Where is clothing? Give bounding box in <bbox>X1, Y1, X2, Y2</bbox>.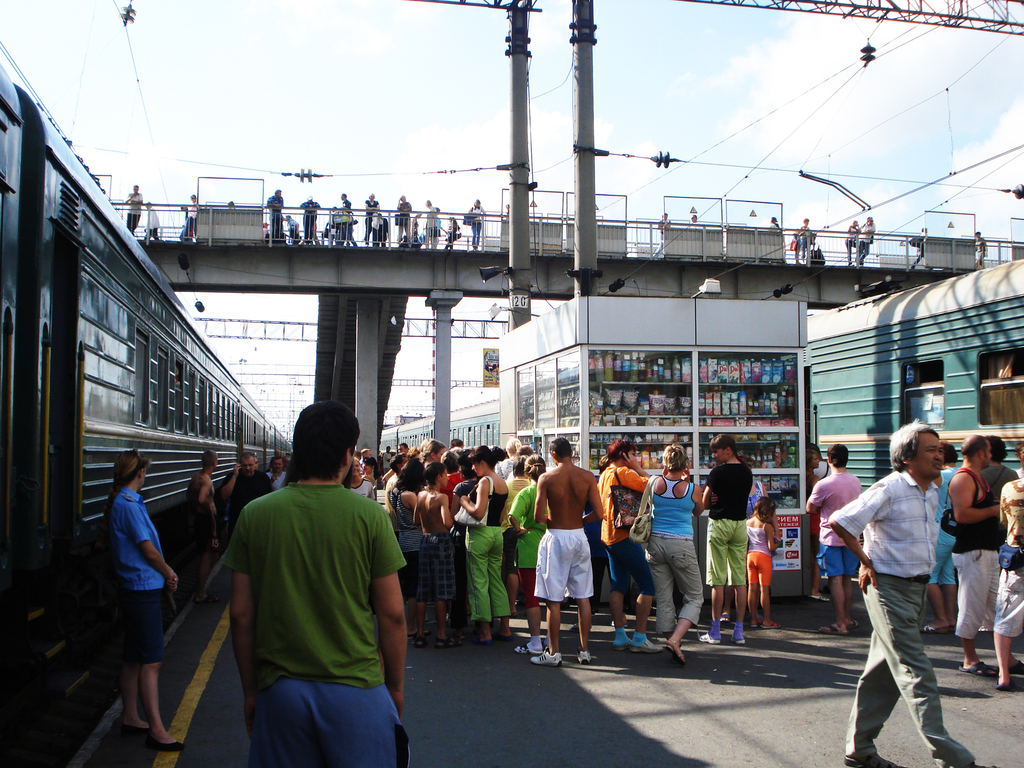
<bbox>342, 478, 369, 494</bbox>.
